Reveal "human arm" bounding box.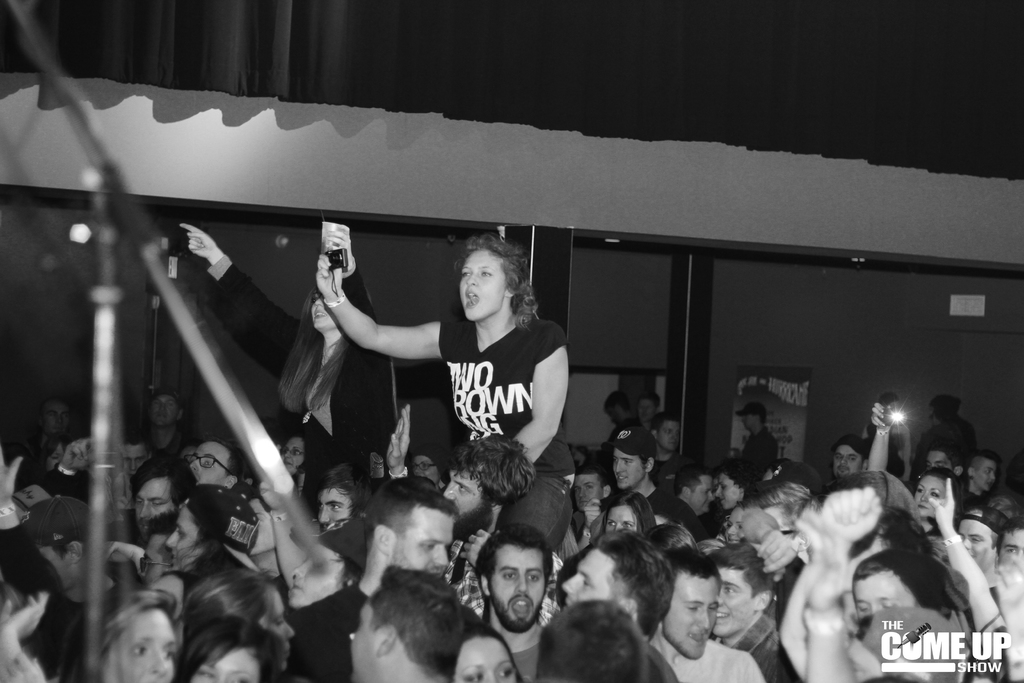
Revealed: [left=801, top=479, right=880, bottom=682].
